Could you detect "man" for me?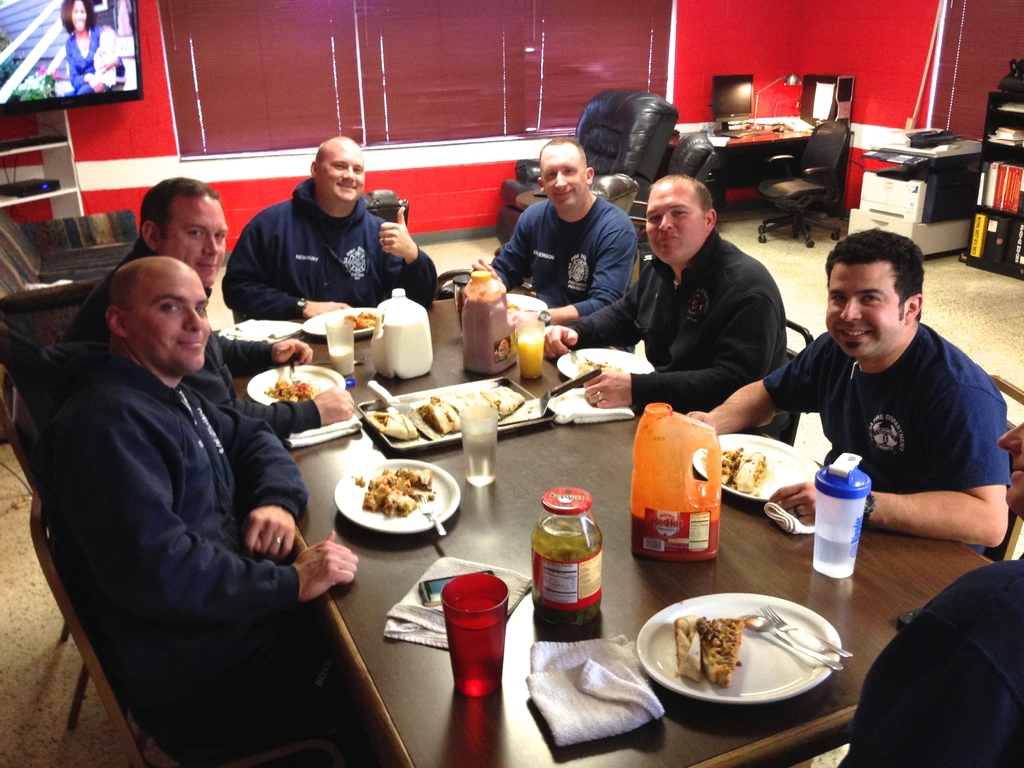
Detection result: <bbox>22, 172, 317, 474</bbox>.
